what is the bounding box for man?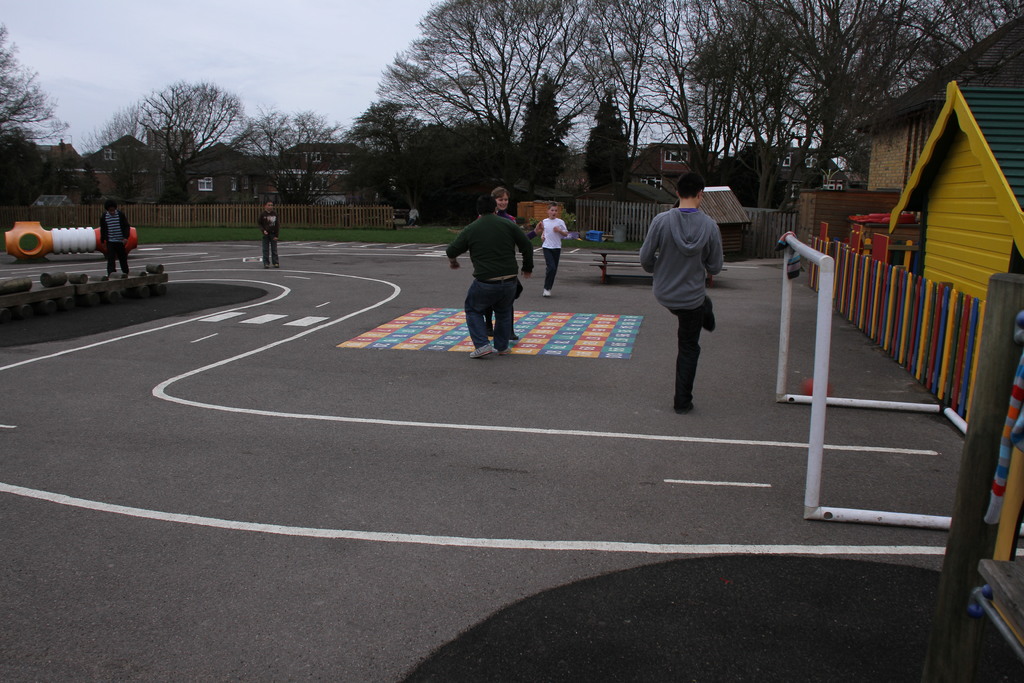
Rect(102, 195, 131, 276).
